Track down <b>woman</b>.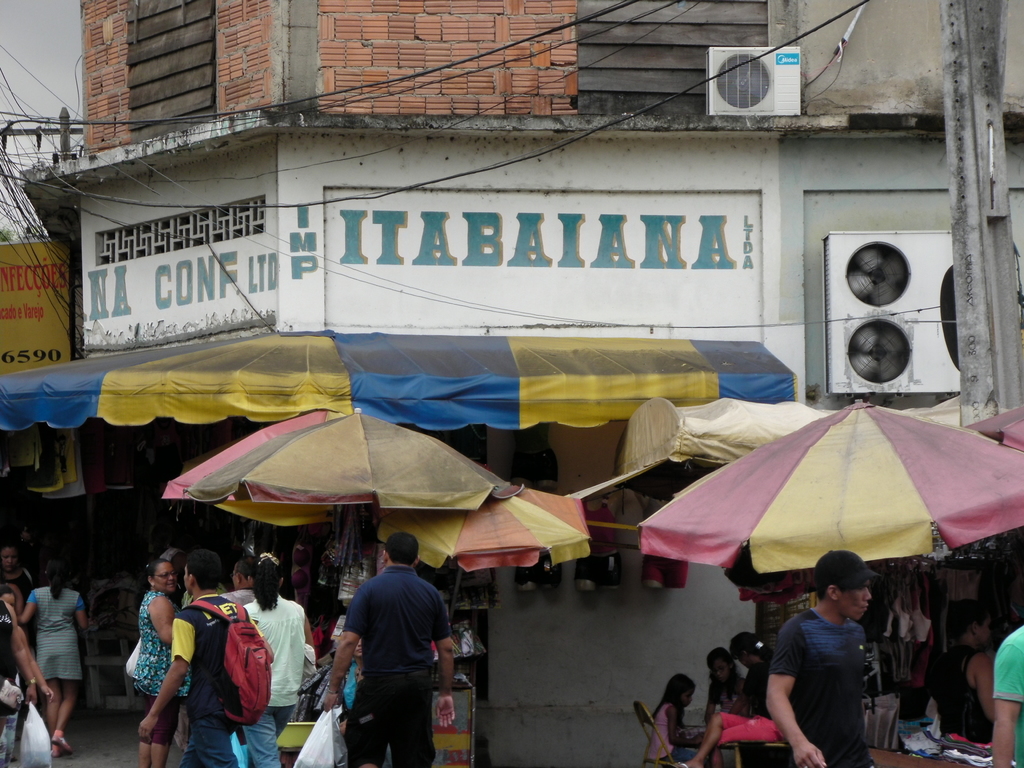
Tracked to bbox=[0, 542, 40, 664].
